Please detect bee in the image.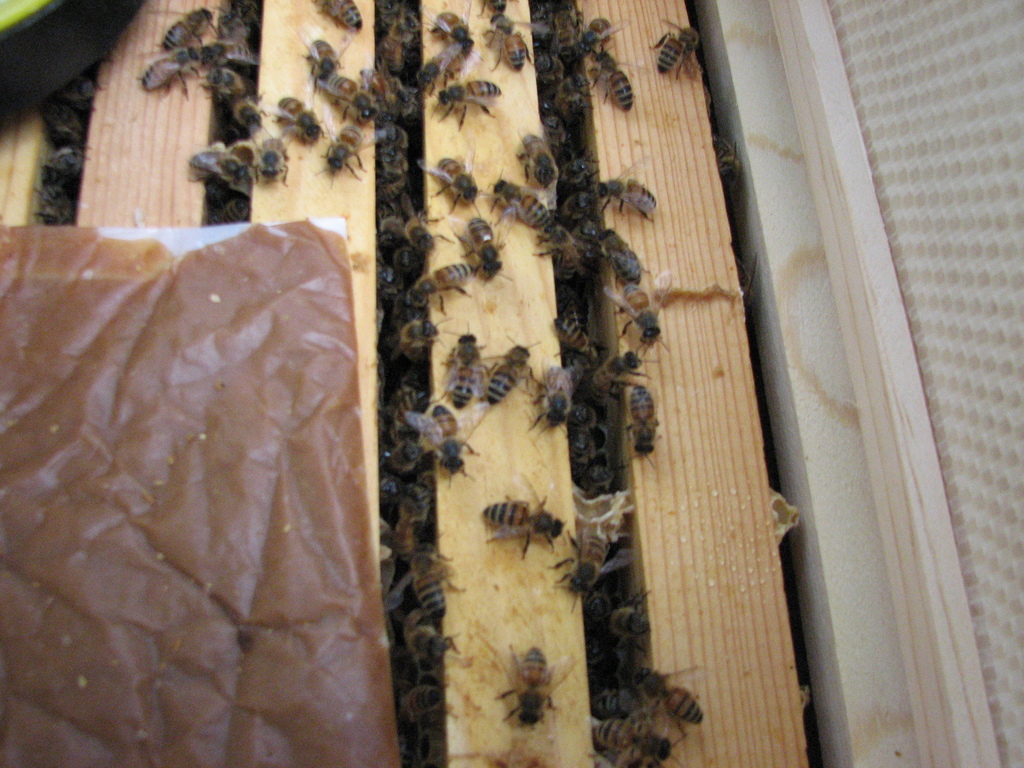
641, 15, 698, 92.
